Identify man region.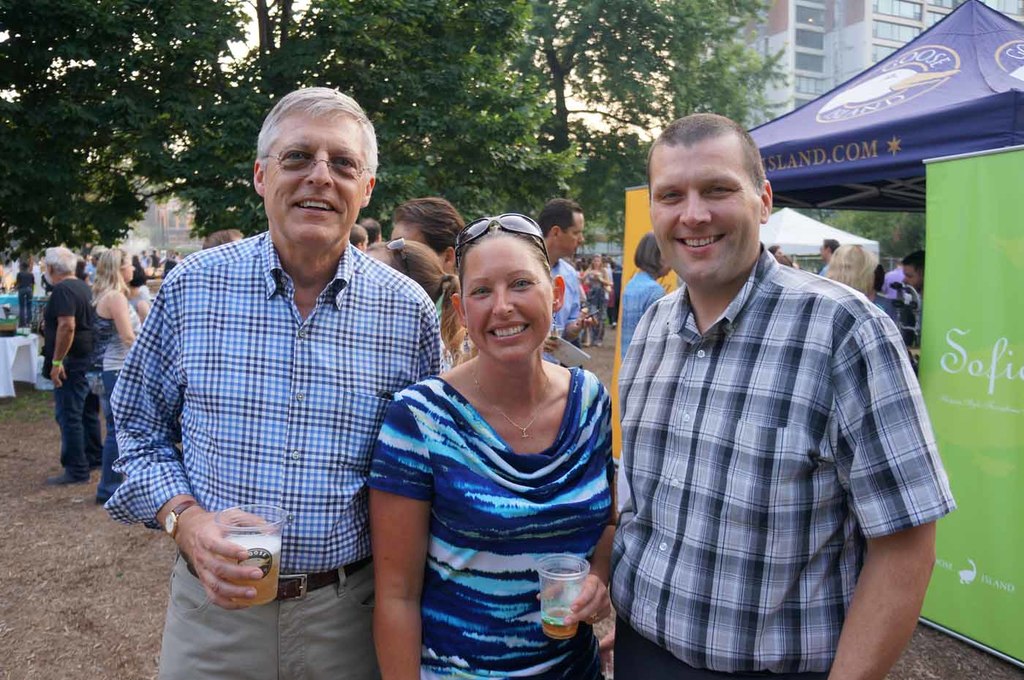
Region: [x1=388, y1=197, x2=467, y2=337].
